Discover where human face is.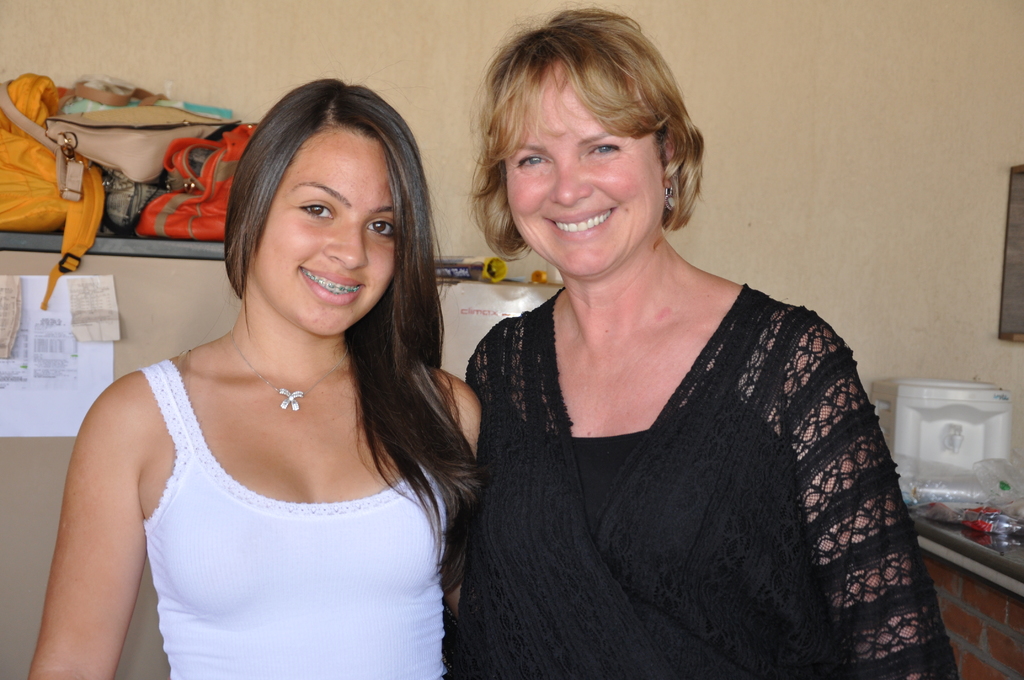
Discovered at Rect(253, 119, 399, 332).
